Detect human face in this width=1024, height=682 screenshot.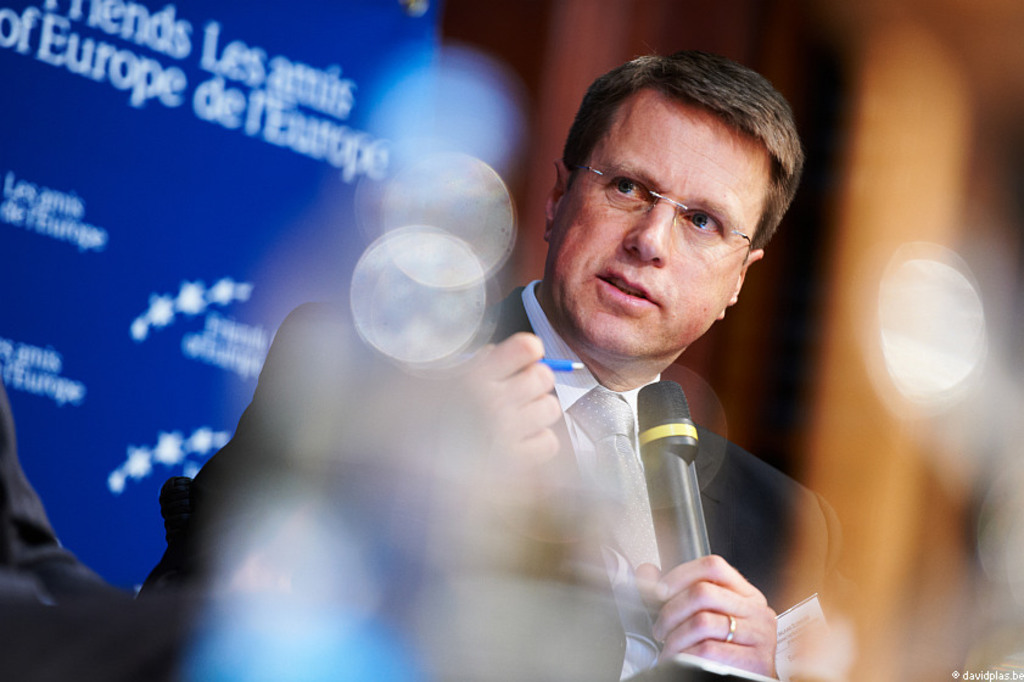
Detection: [549, 90, 771, 356].
